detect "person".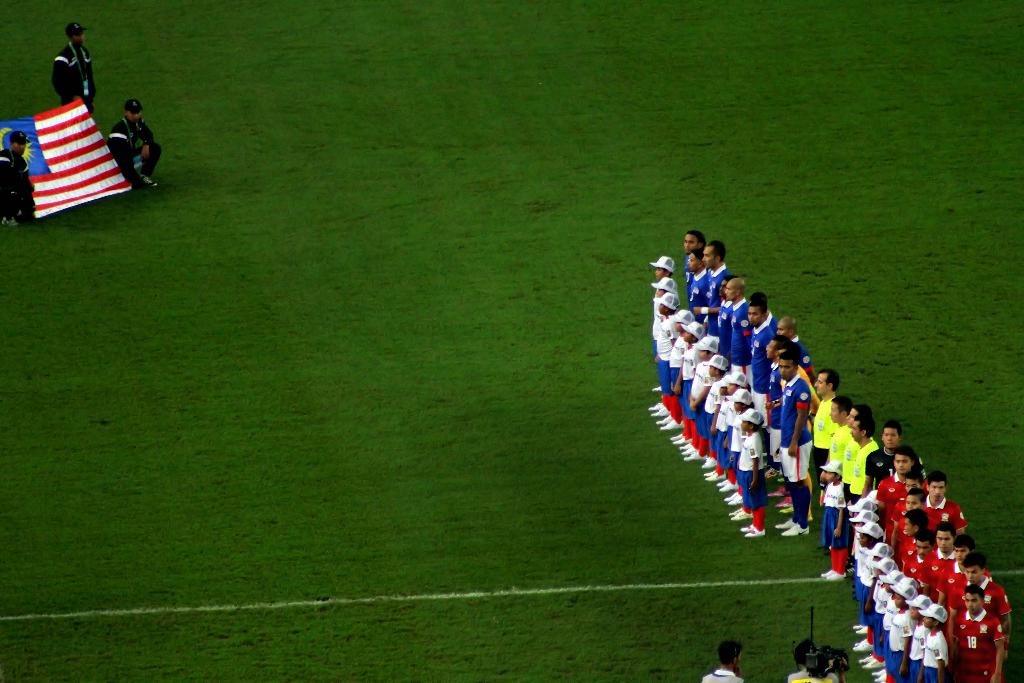
Detected at detection(658, 310, 695, 429).
